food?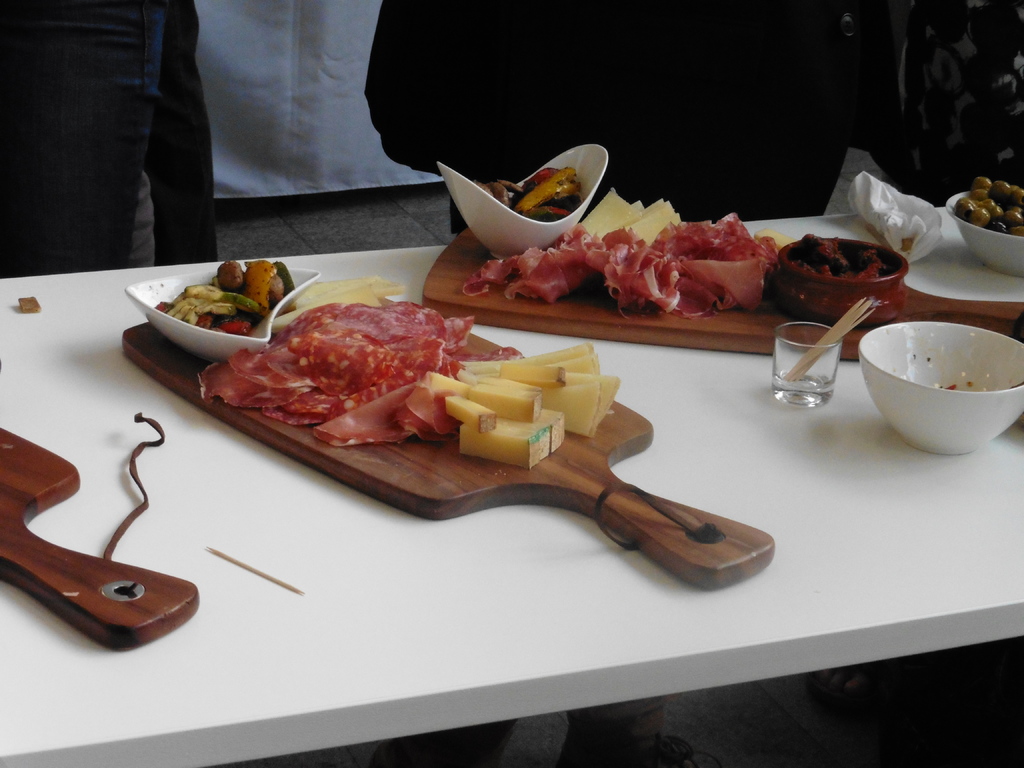
[216, 269, 509, 424]
